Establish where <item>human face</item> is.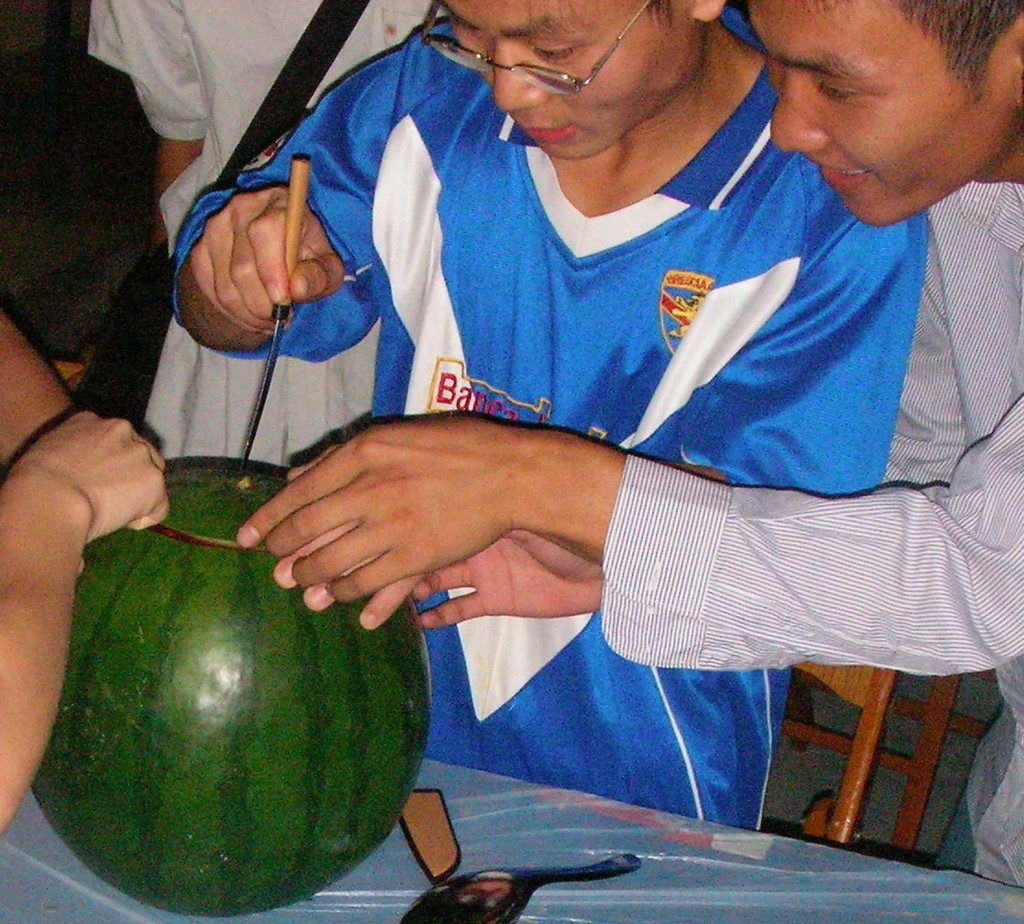
Established at (745, 0, 1010, 233).
